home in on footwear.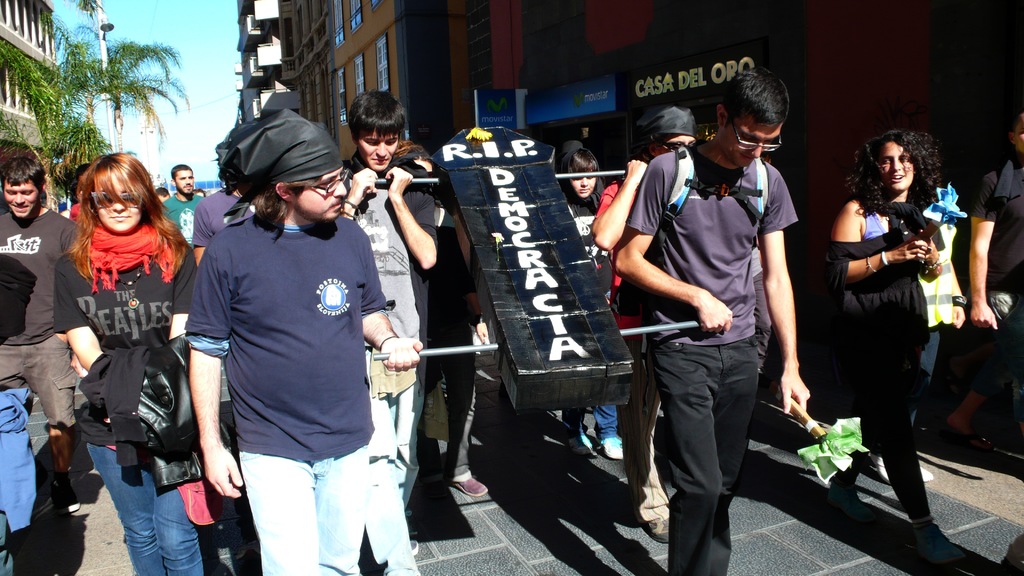
Homed in at rect(870, 452, 893, 486).
